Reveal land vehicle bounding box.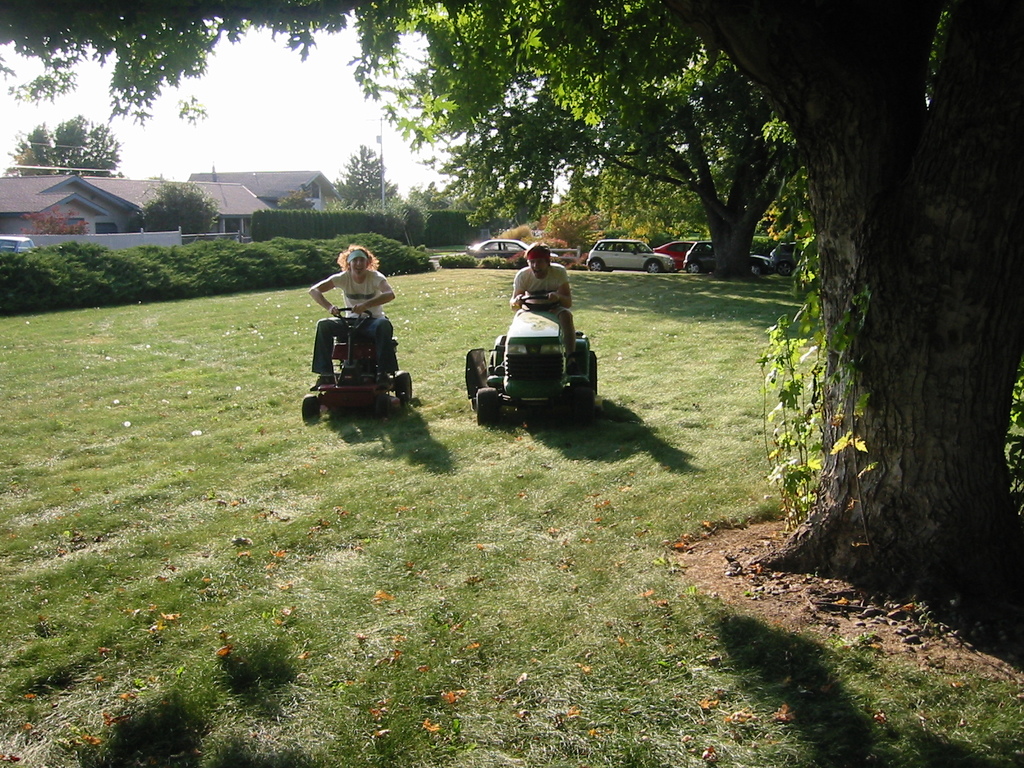
Revealed: {"left": 467, "top": 237, "right": 556, "bottom": 257}.
